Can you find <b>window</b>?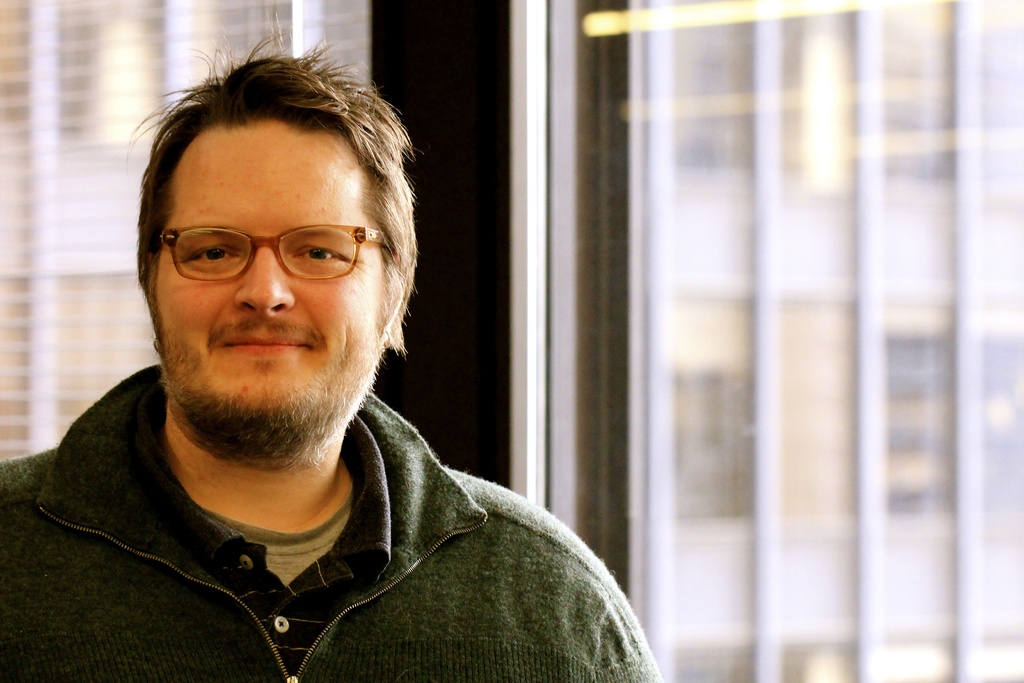
Yes, bounding box: bbox=[868, 634, 960, 682].
